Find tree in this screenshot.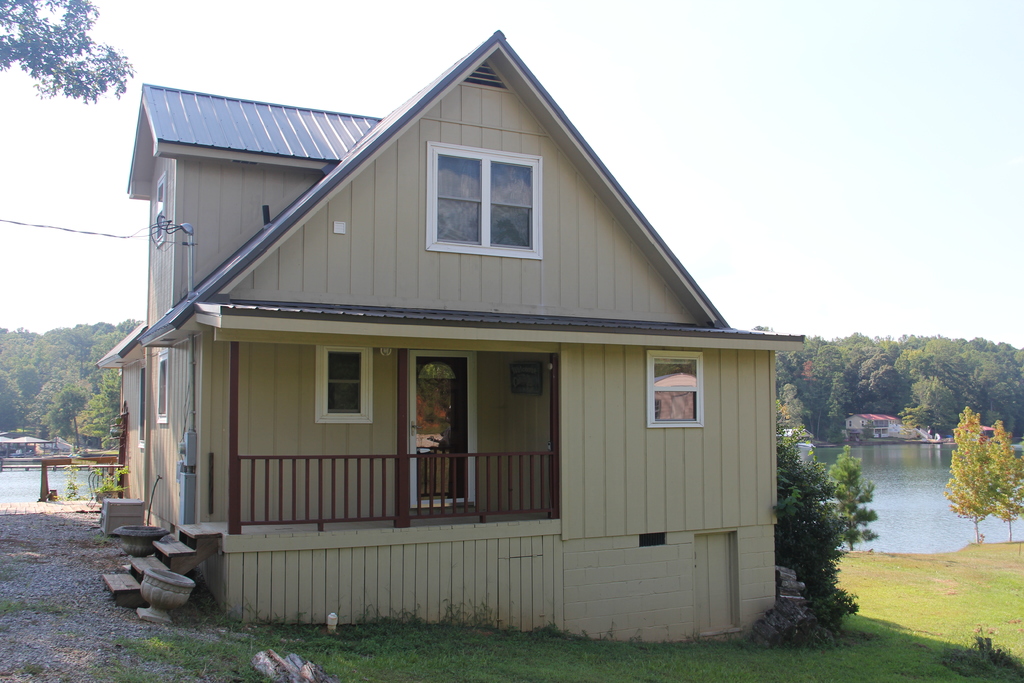
The bounding box for tree is (left=771, top=400, right=871, bottom=609).
